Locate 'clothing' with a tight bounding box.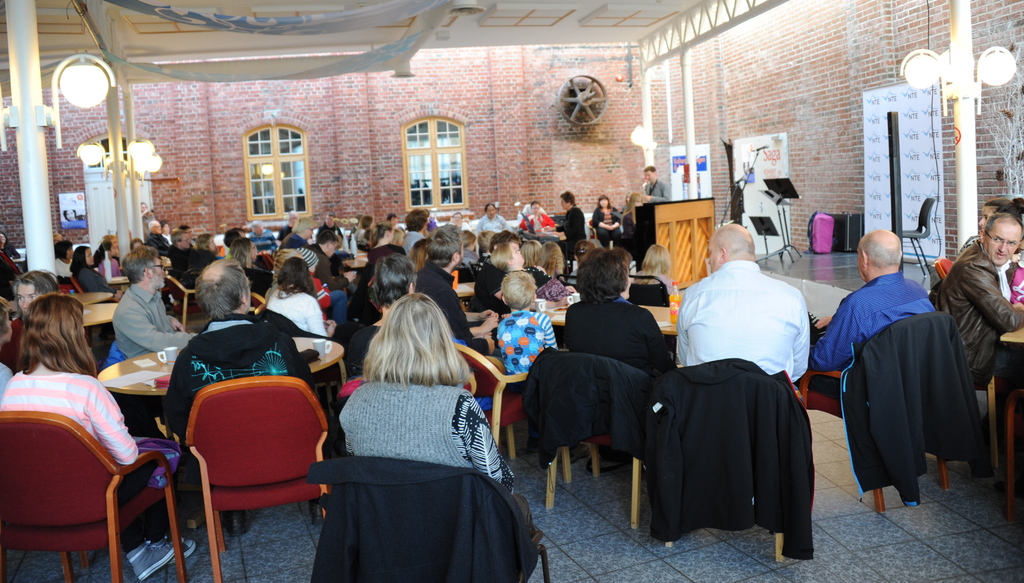
148:307:298:499.
